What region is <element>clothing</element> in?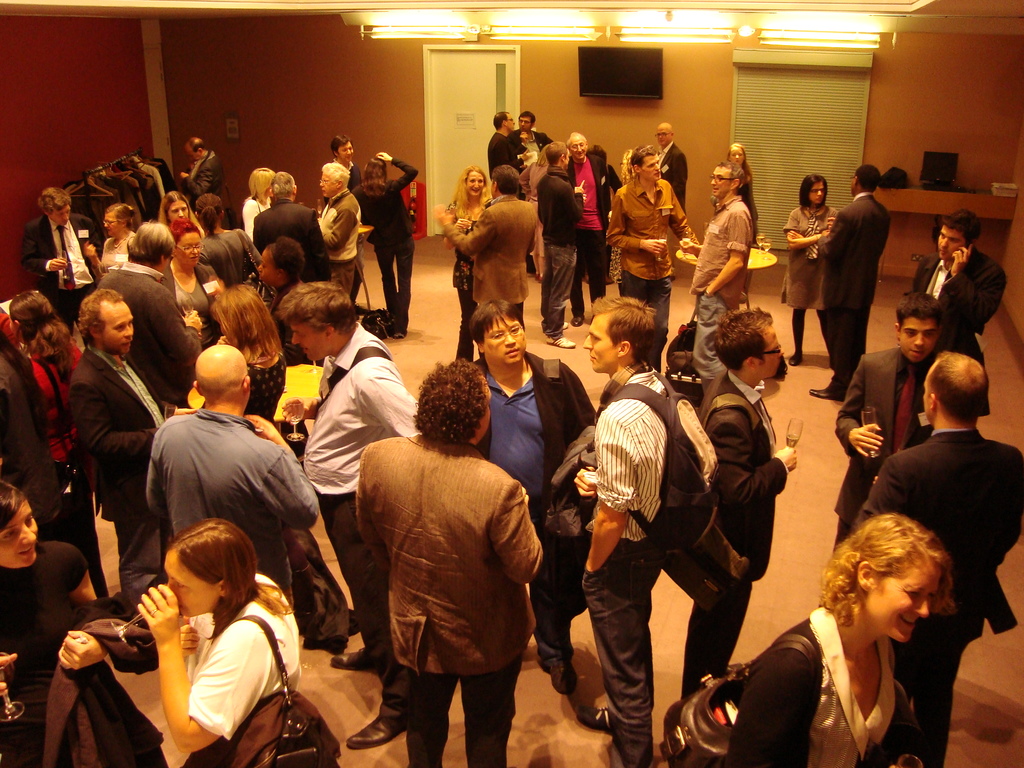
<box>143,404,321,609</box>.
